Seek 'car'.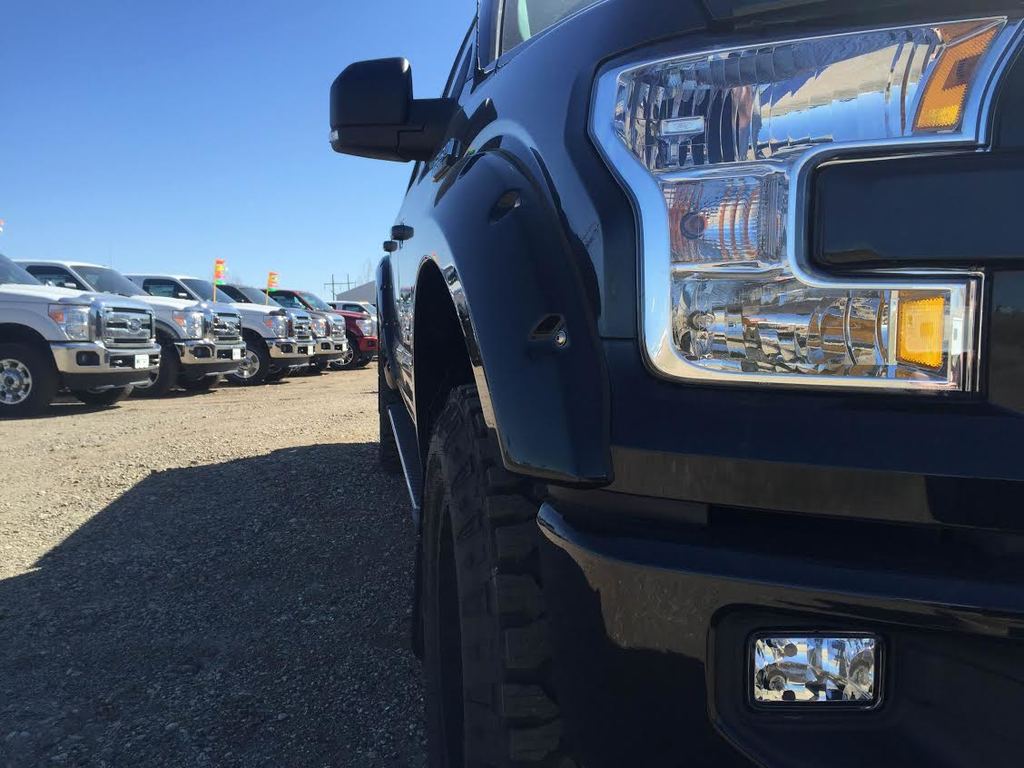
box=[321, 0, 1023, 738].
